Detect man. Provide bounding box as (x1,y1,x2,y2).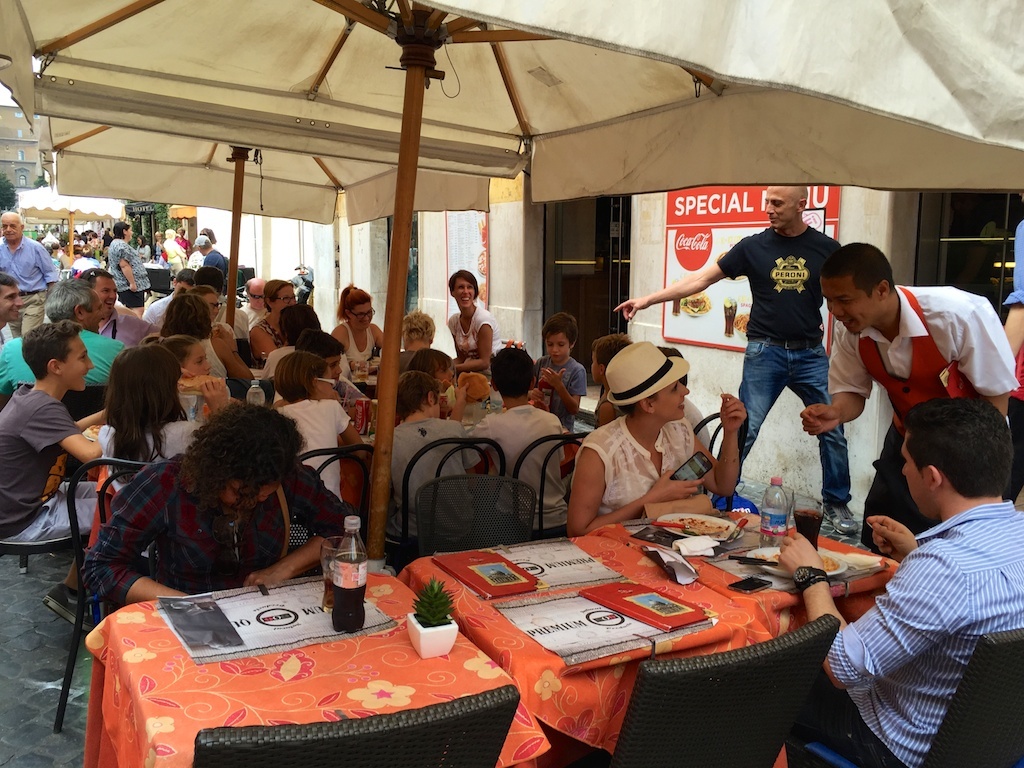
(0,212,55,341).
